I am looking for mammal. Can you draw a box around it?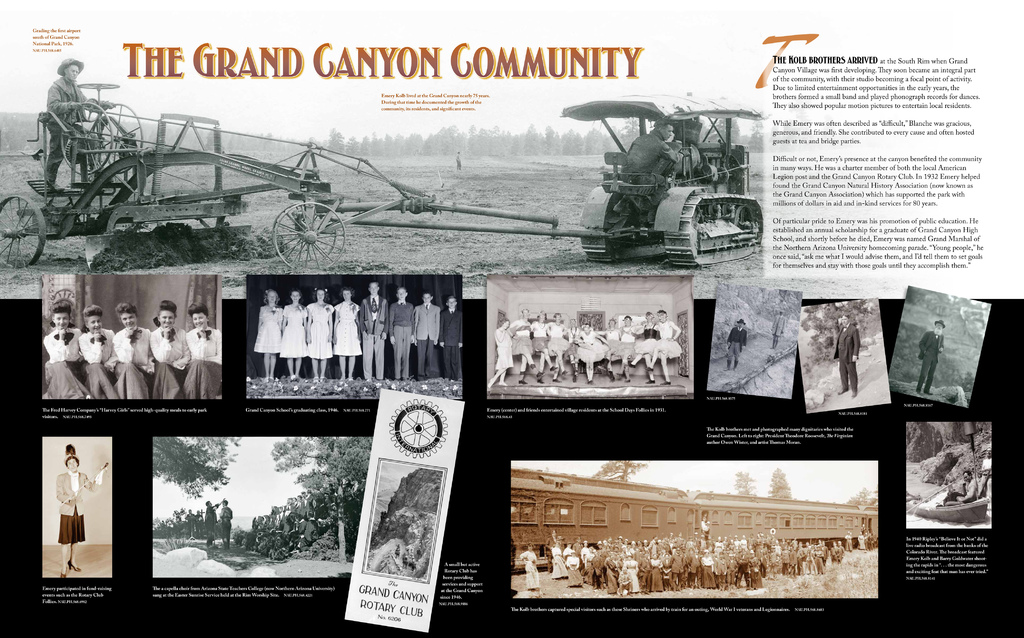
Sure, the bounding box is pyautogui.locateOnScreen(186, 303, 225, 403).
